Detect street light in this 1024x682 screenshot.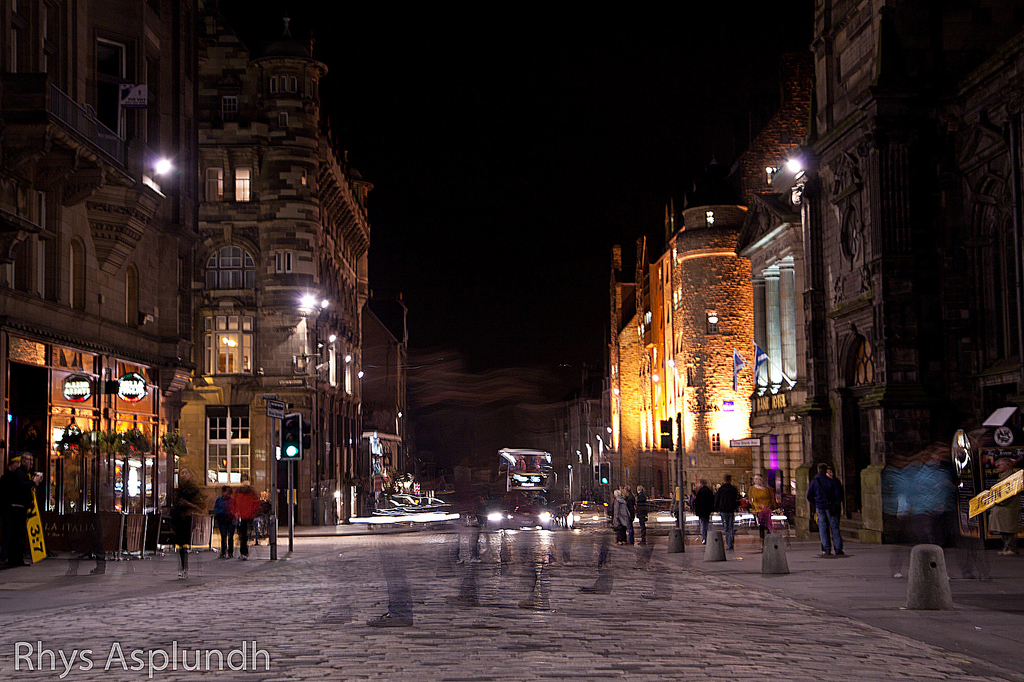
Detection: (left=292, top=289, right=317, bottom=312).
